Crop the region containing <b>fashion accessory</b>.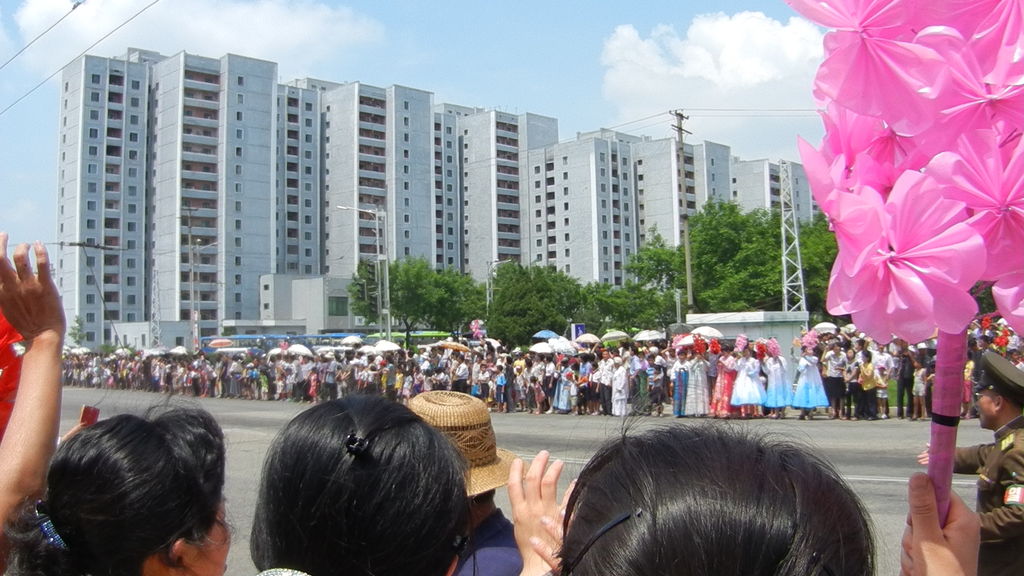
Crop region: <box>33,498,72,556</box>.
